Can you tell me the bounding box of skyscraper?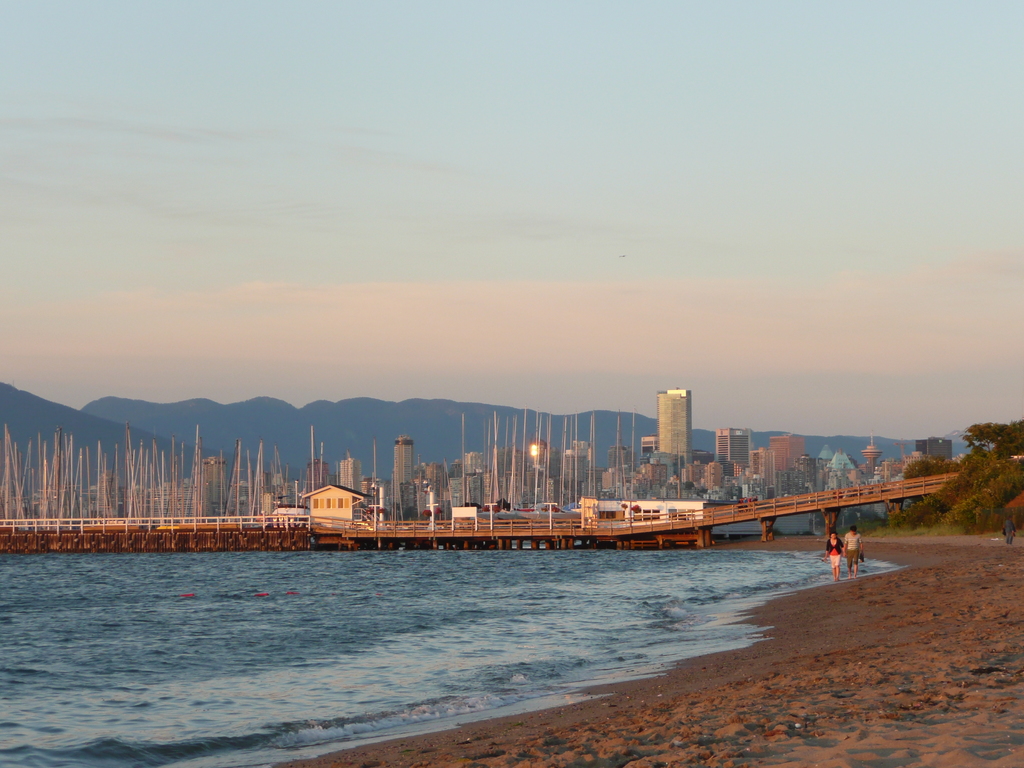
388, 439, 417, 517.
